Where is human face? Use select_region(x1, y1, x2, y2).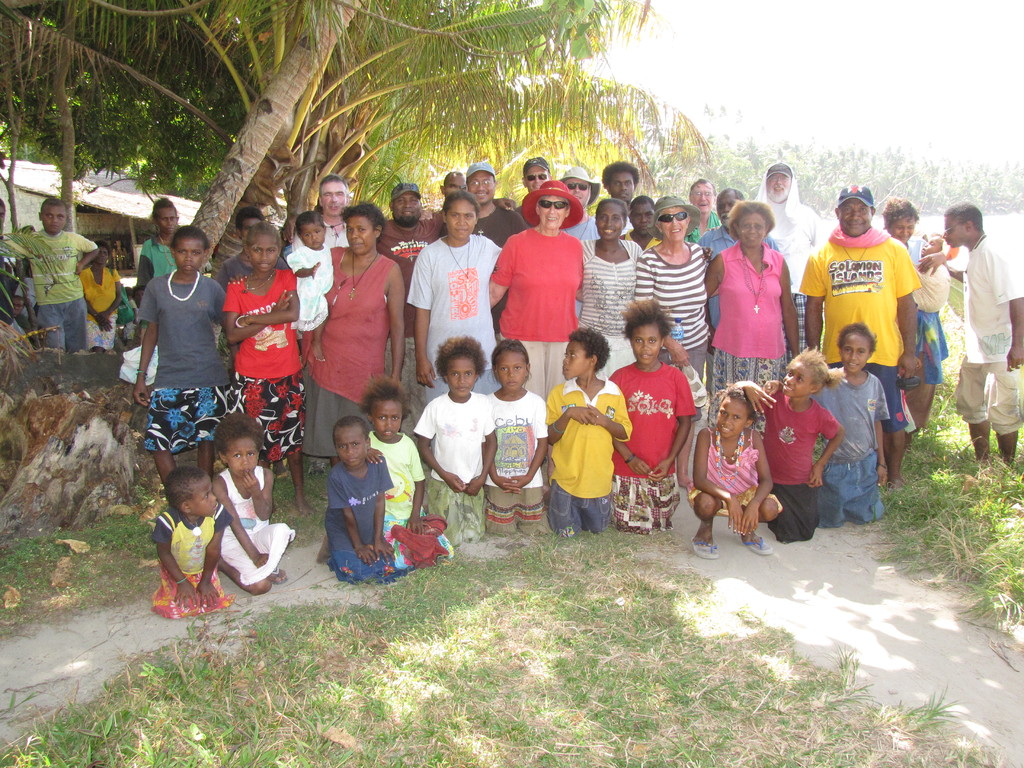
select_region(339, 422, 365, 474).
